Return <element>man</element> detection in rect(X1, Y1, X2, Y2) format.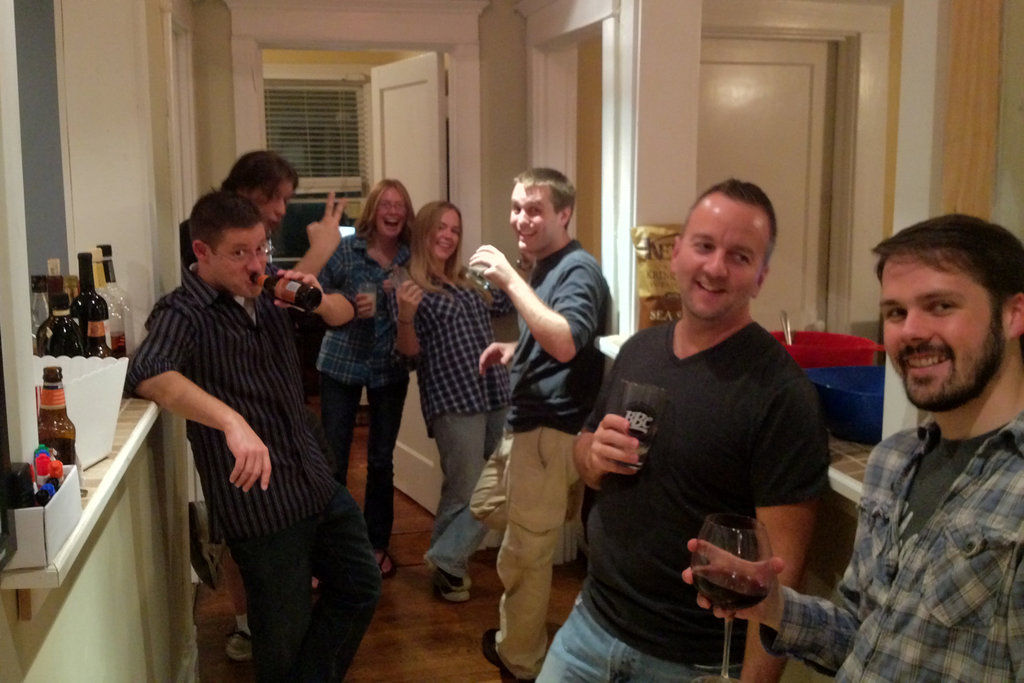
rect(116, 189, 391, 682).
